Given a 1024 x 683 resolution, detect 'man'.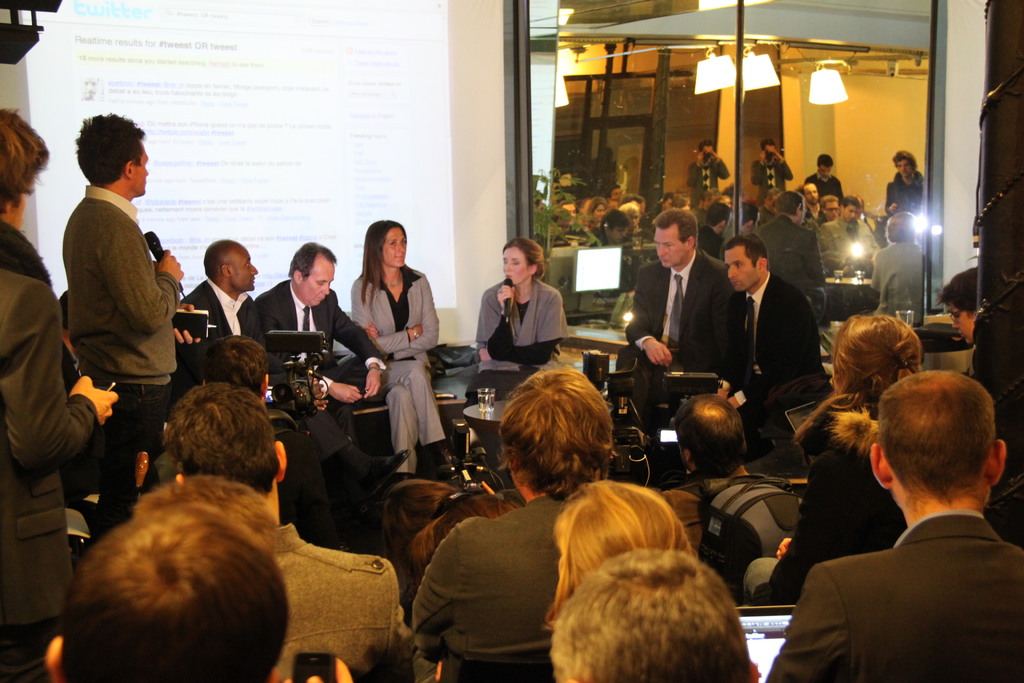
l=797, t=184, r=820, b=223.
